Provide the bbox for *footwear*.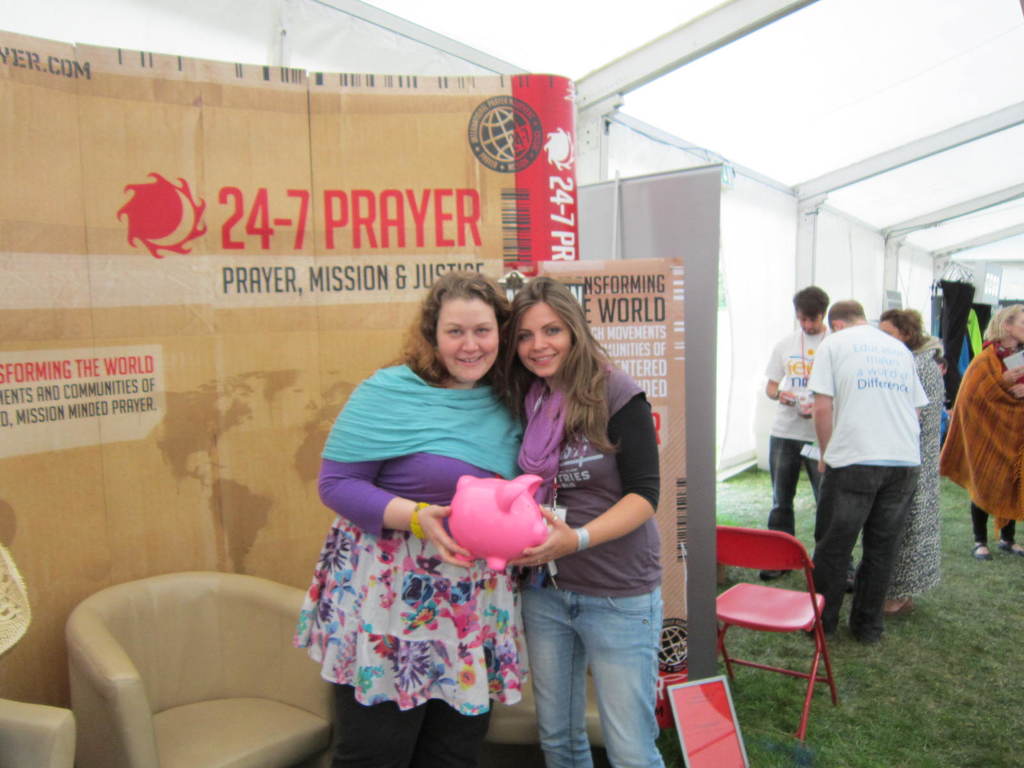
bbox=[884, 598, 918, 614].
